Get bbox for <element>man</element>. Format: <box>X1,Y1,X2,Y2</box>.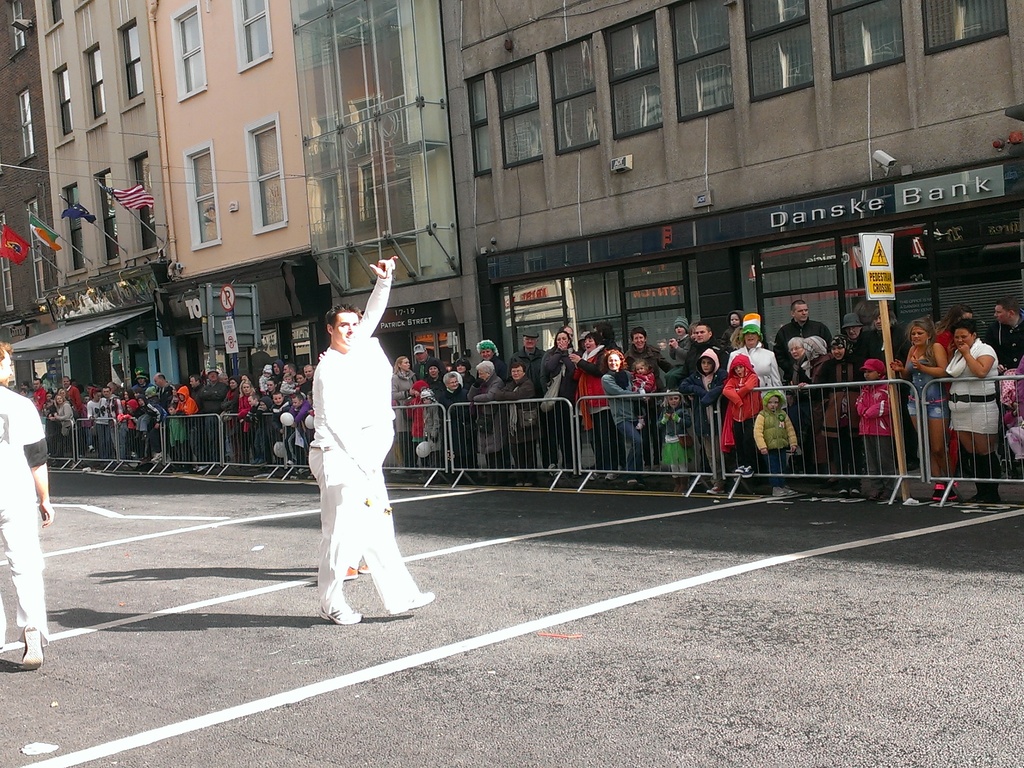
<box>33,380,45,414</box>.
